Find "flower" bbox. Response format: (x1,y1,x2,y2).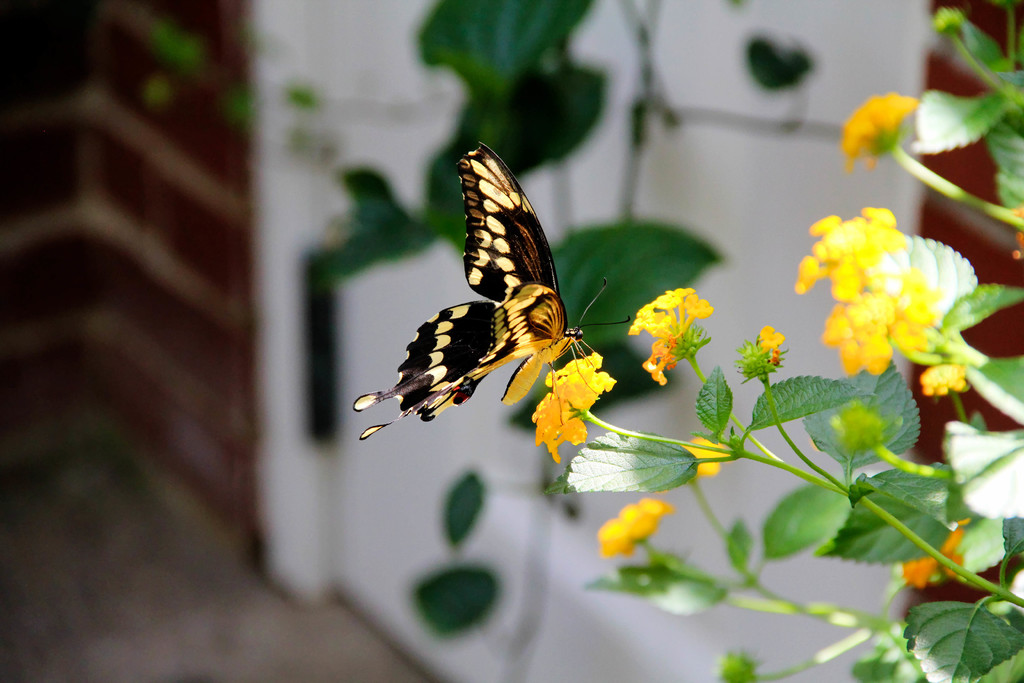
(635,288,720,384).
